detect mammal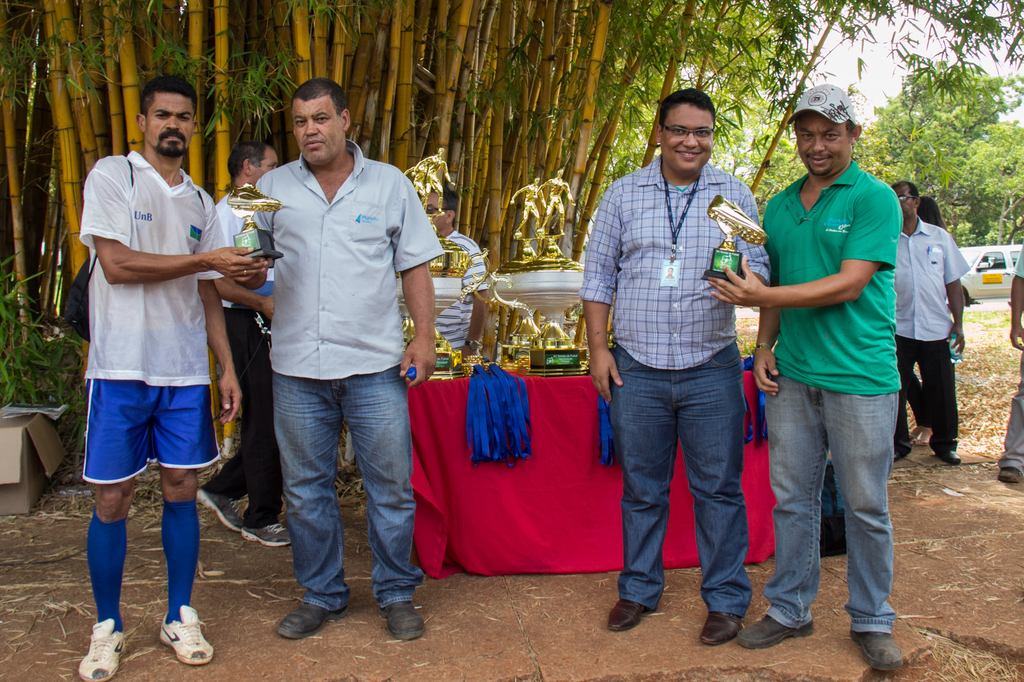
crop(578, 86, 772, 646)
